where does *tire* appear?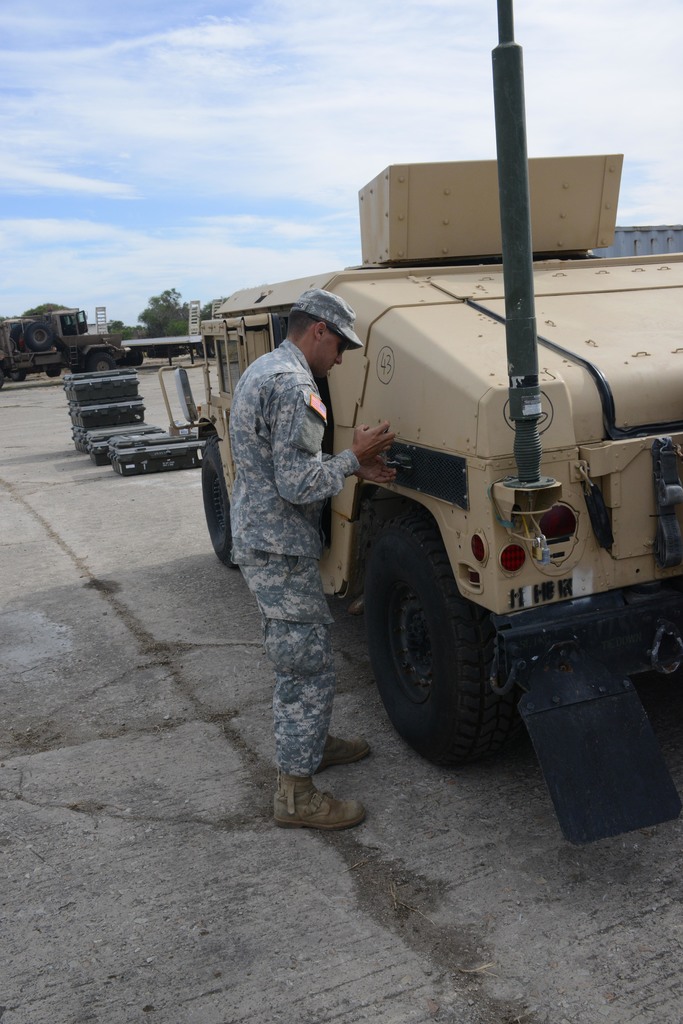
Appears at <bbox>152, 344, 180, 353</bbox>.
